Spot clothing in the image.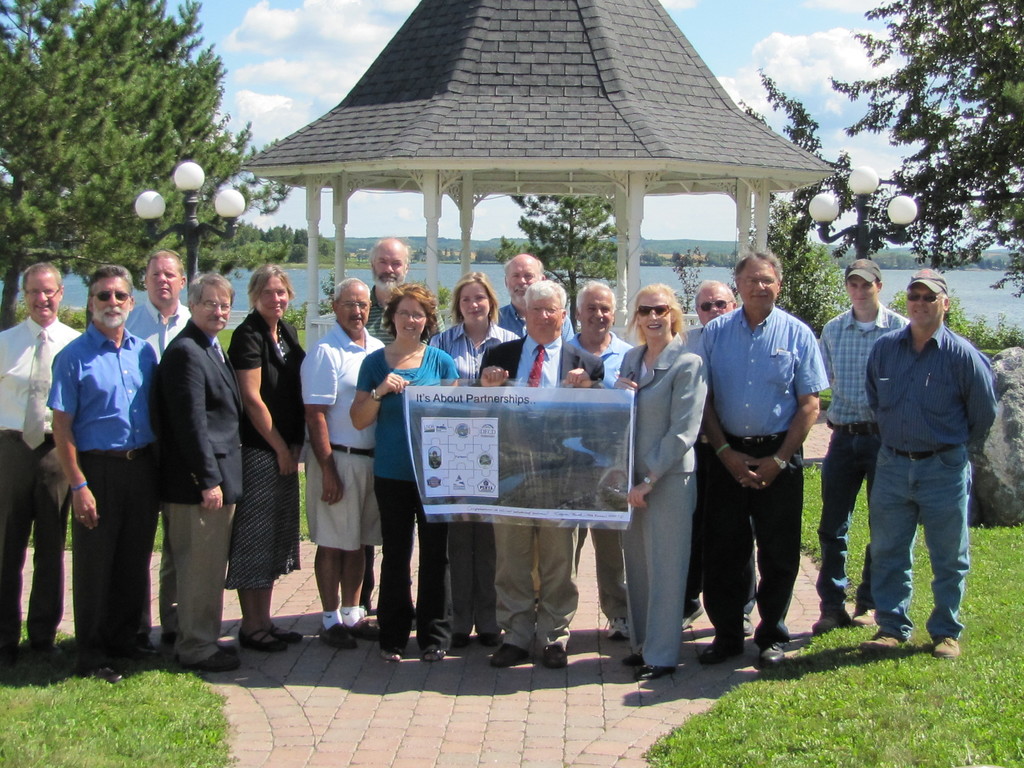
clothing found at 483,338,604,383.
